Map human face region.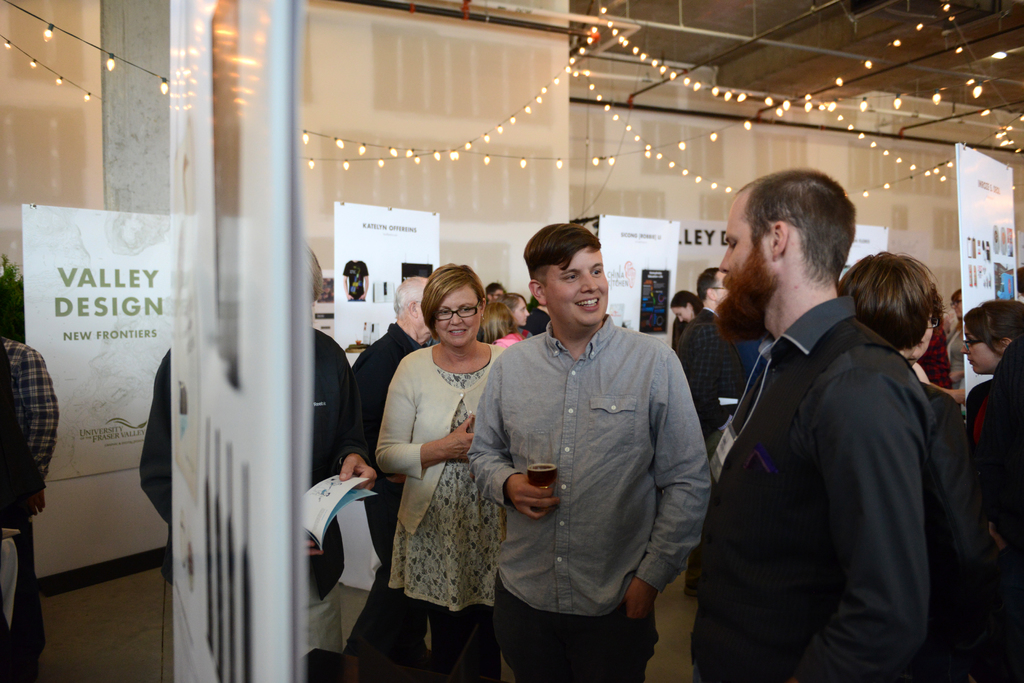
Mapped to region(716, 207, 767, 332).
